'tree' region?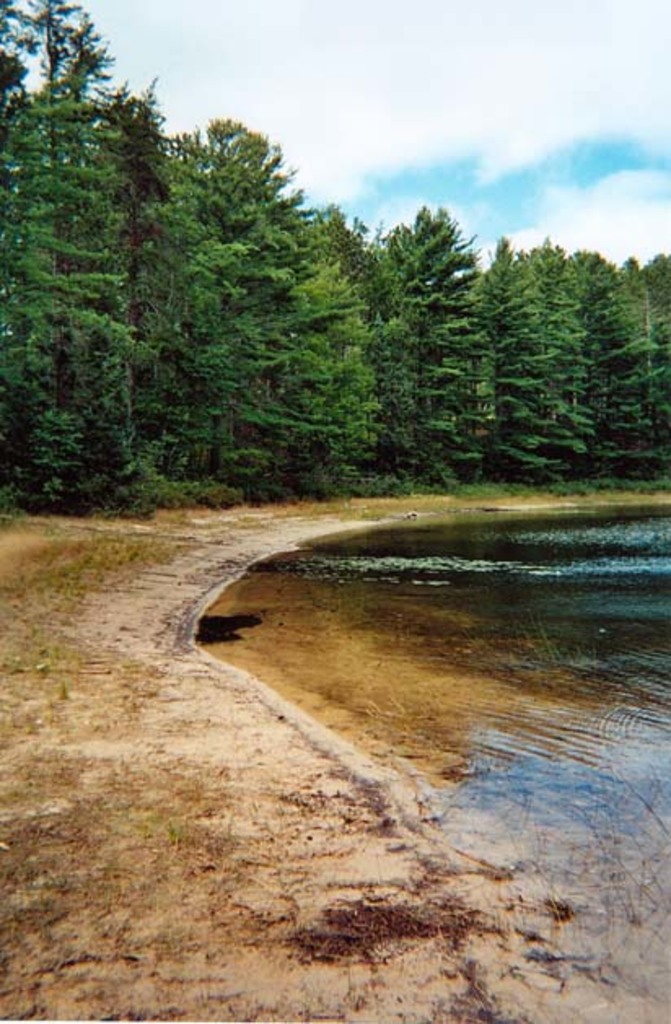
box(103, 168, 199, 519)
